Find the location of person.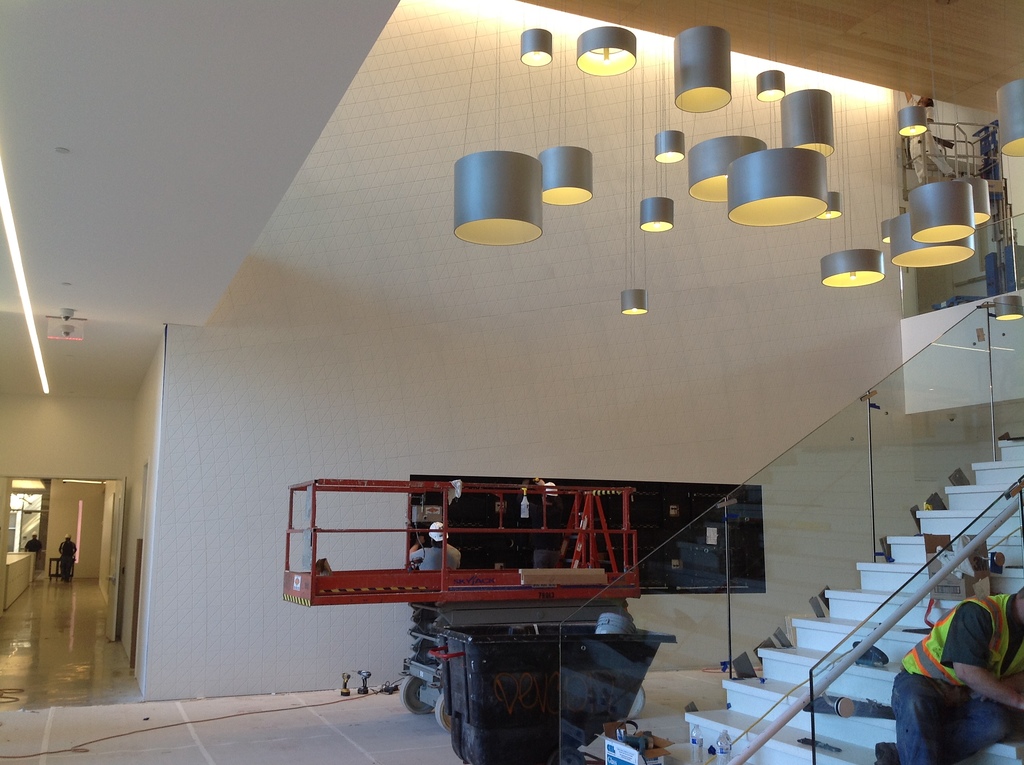
Location: 409,521,464,572.
